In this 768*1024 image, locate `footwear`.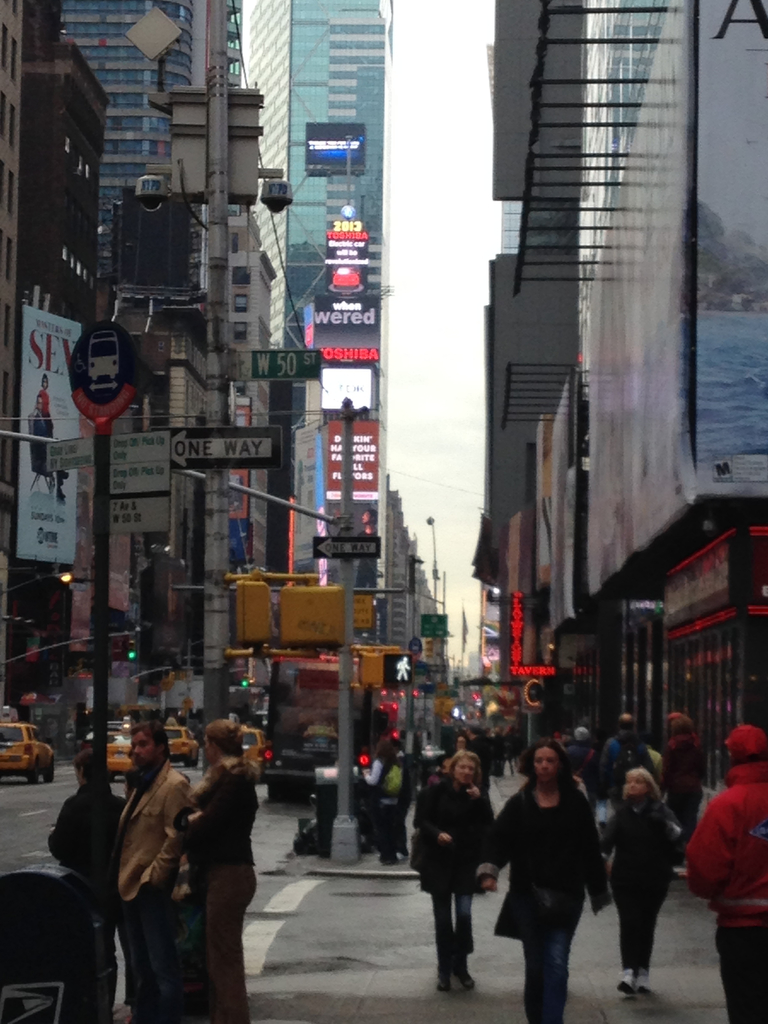
Bounding box: (452,966,479,987).
